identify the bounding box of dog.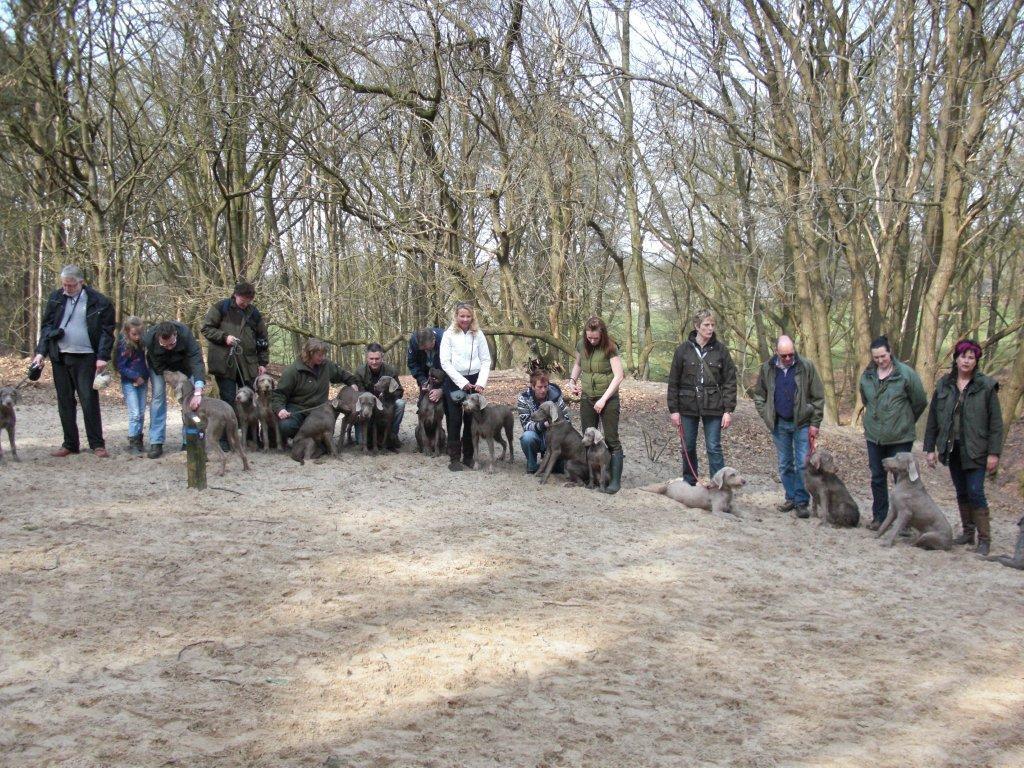
box=[532, 400, 590, 488].
